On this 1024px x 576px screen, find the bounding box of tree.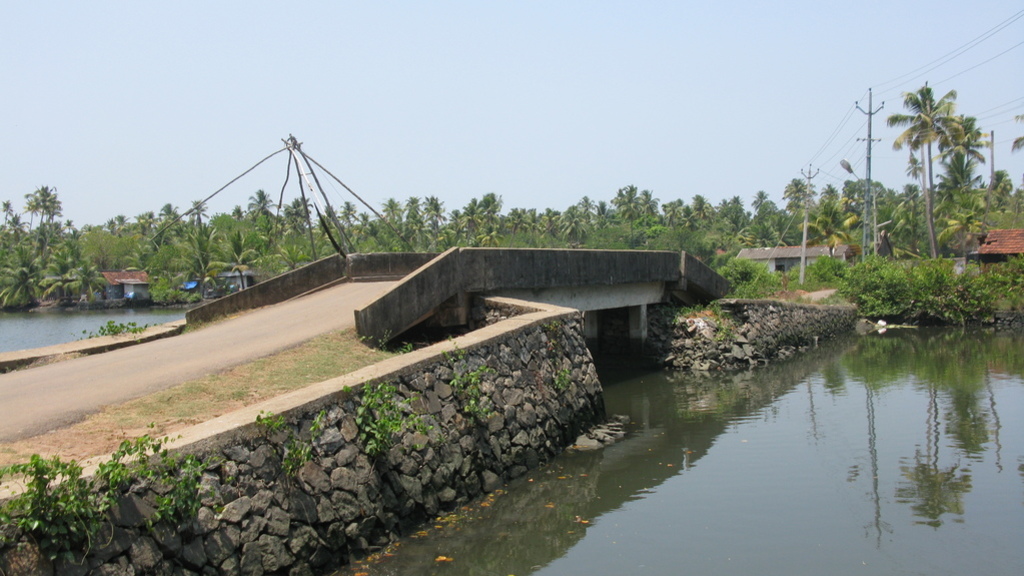
Bounding box: (left=41, top=191, right=67, bottom=225).
